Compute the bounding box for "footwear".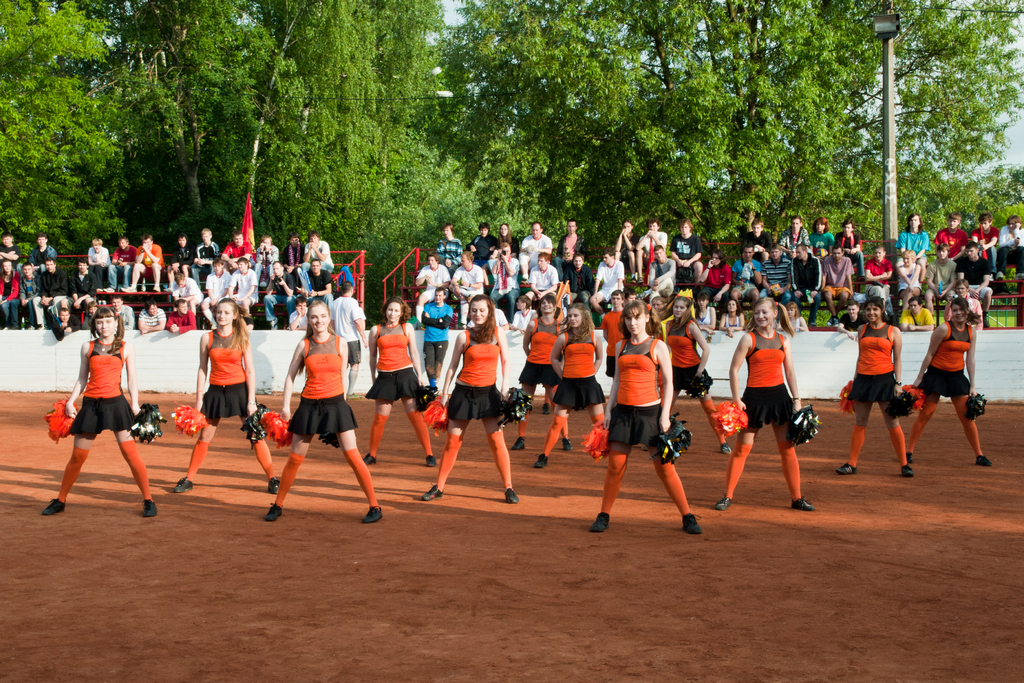
[x1=420, y1=483, x2=440, y2=504].
